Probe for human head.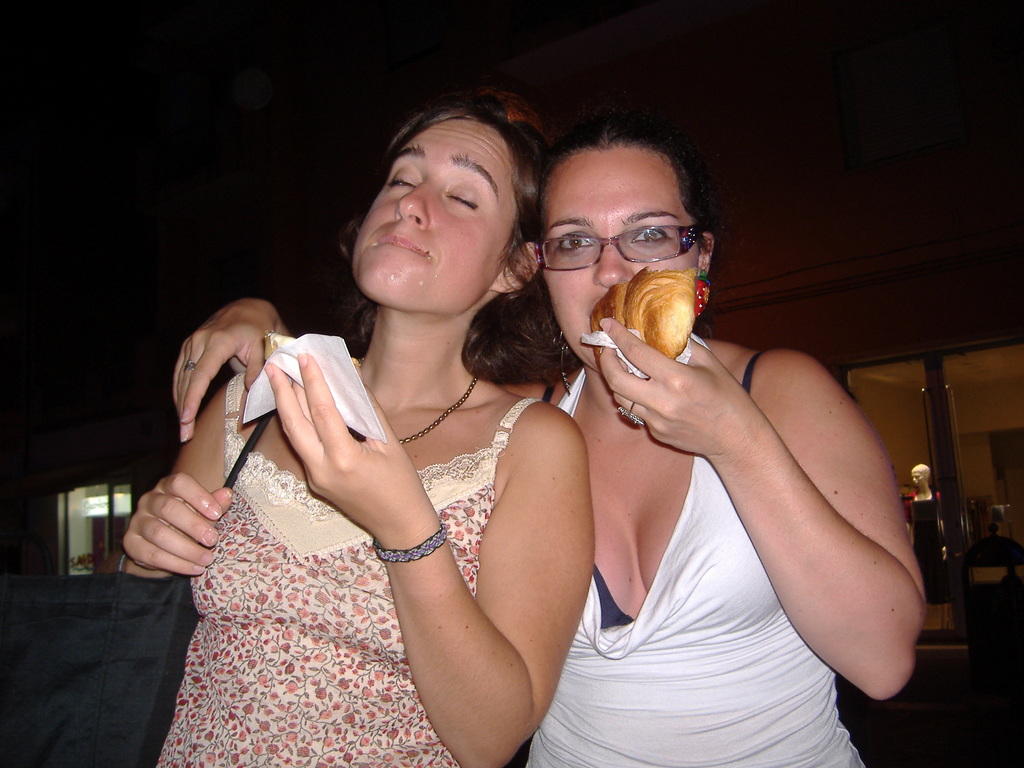
Probe result: locate(346, 84, 552, 319).
